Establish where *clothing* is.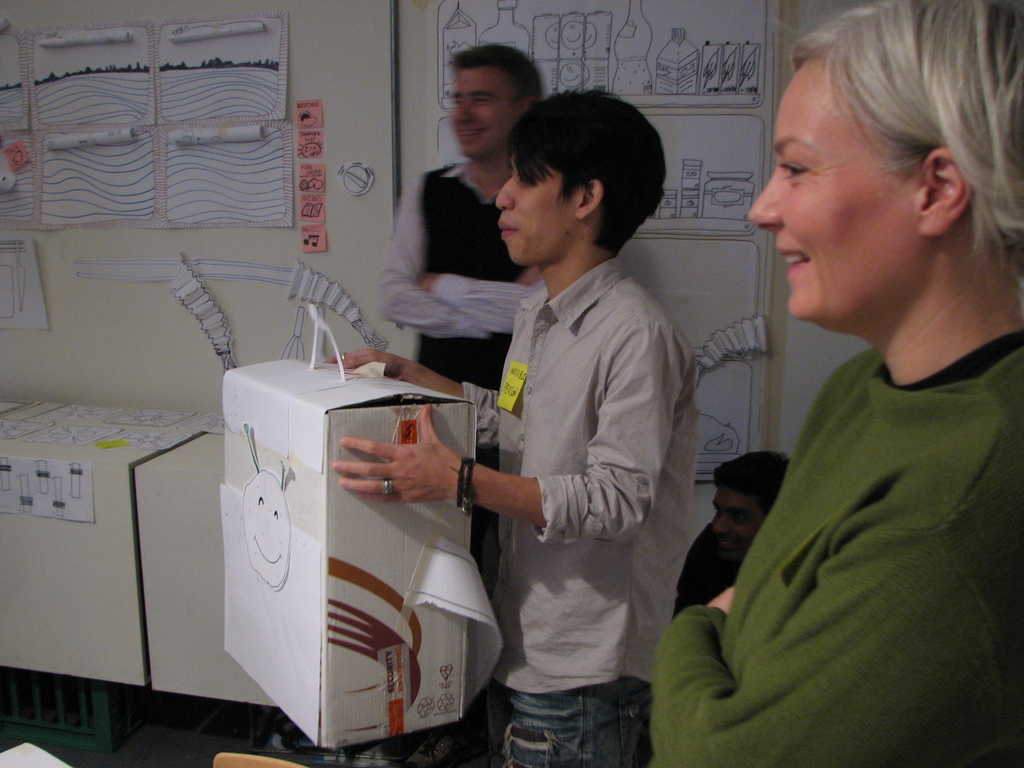
Established at 648,327,1023,767.
